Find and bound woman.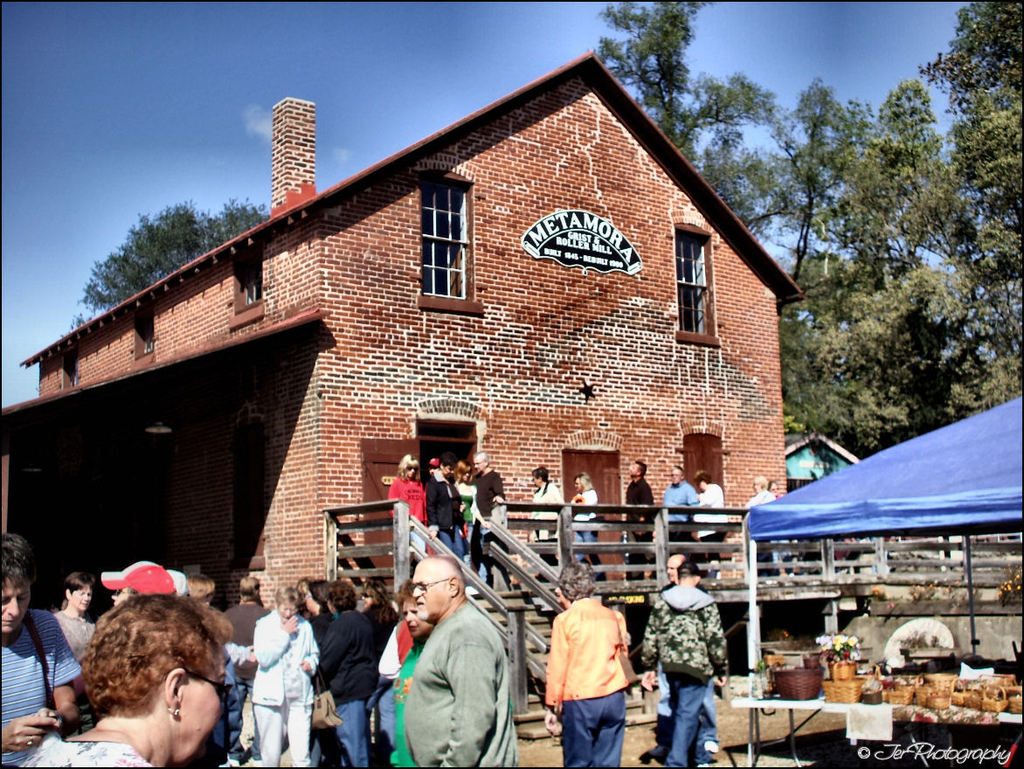
Bound: <box>390,575,435,766</box>.
